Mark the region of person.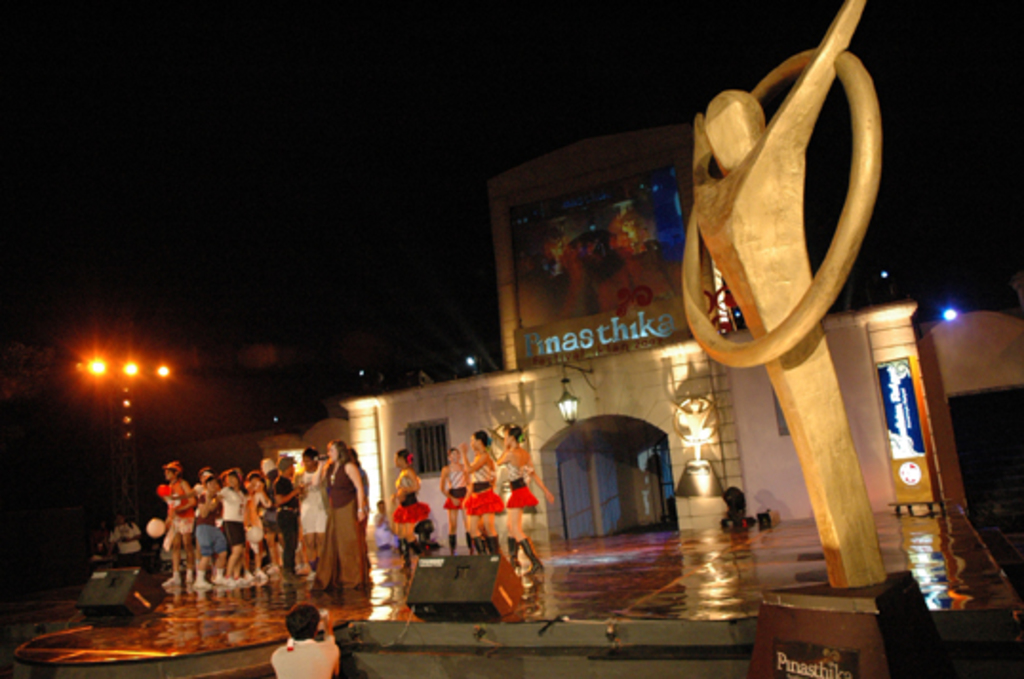
Region: l=493, t=424, r=539, b=576.
